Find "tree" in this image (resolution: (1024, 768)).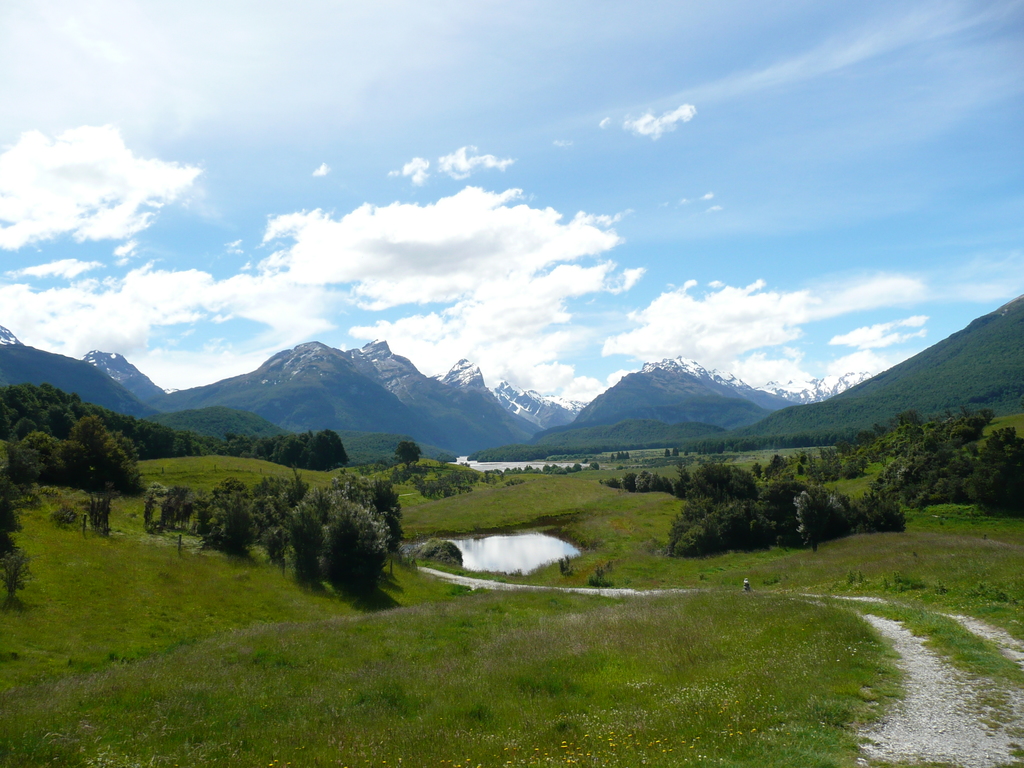
locate(390, 437, 425, 469).
